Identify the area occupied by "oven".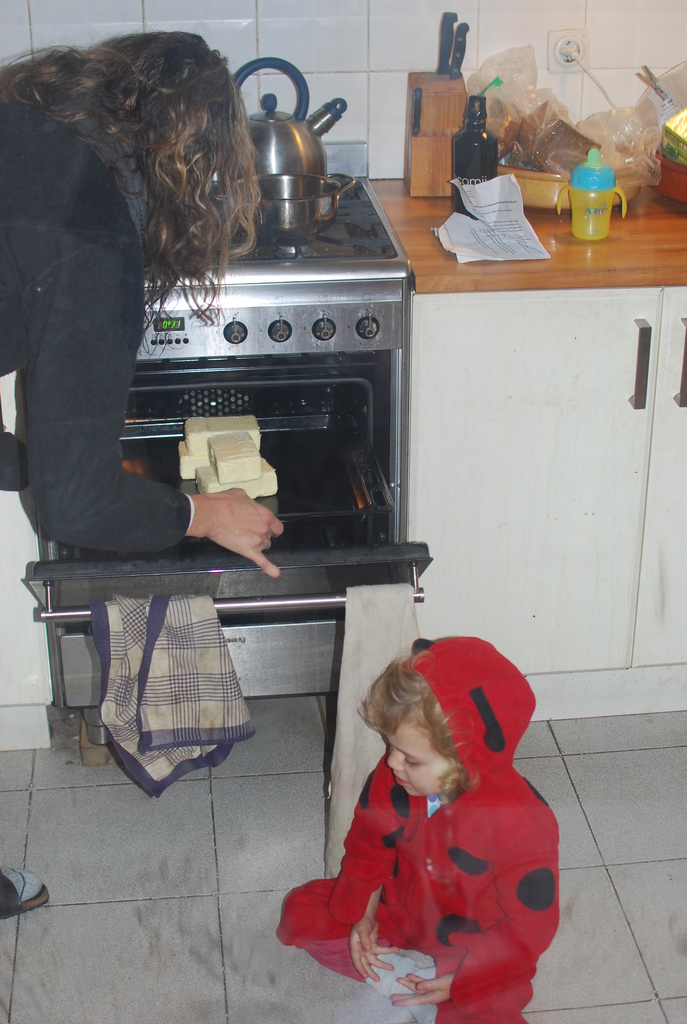
Area: l=24, t=280, r=434, b=699.
